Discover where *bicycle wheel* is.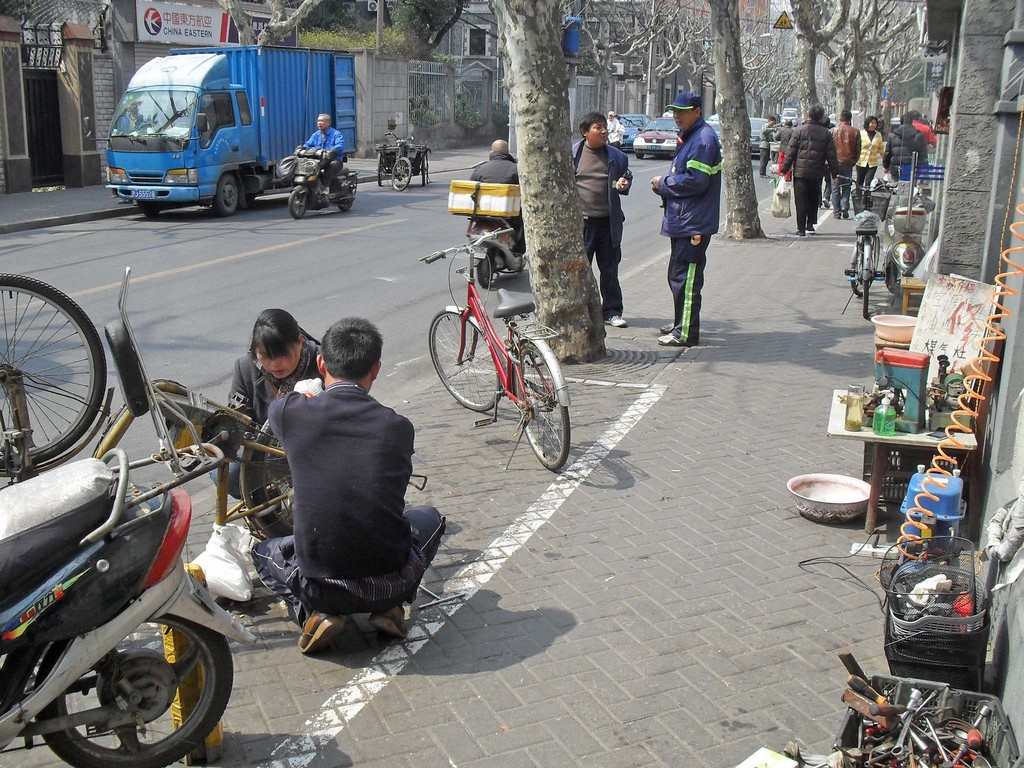
Discovered at detection(427, 307, 502, 410).
